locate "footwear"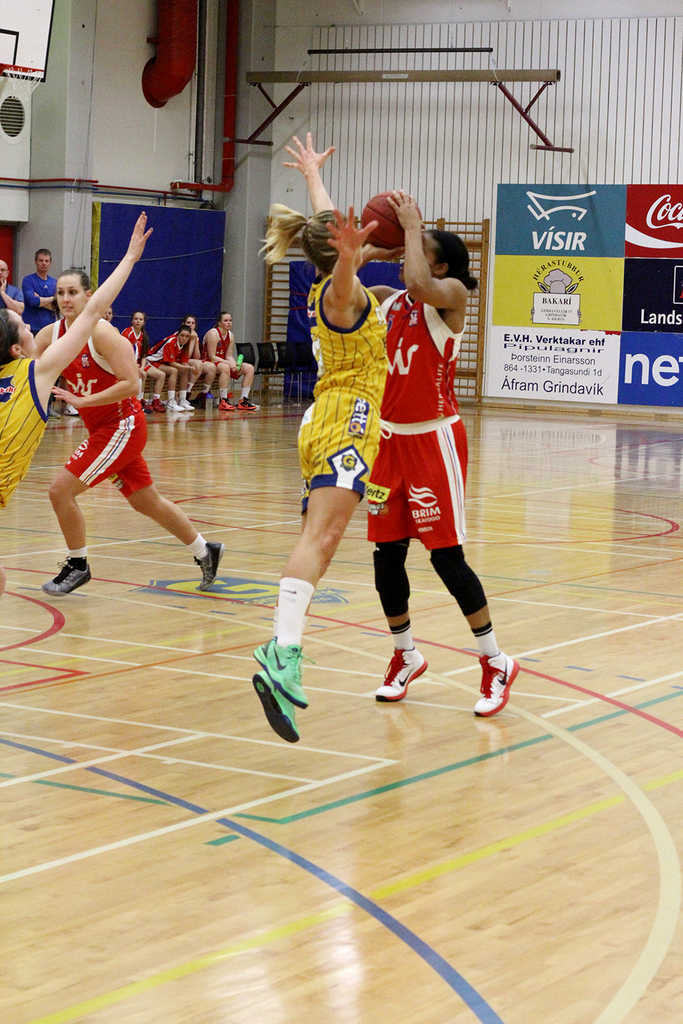
368:644:426:700
